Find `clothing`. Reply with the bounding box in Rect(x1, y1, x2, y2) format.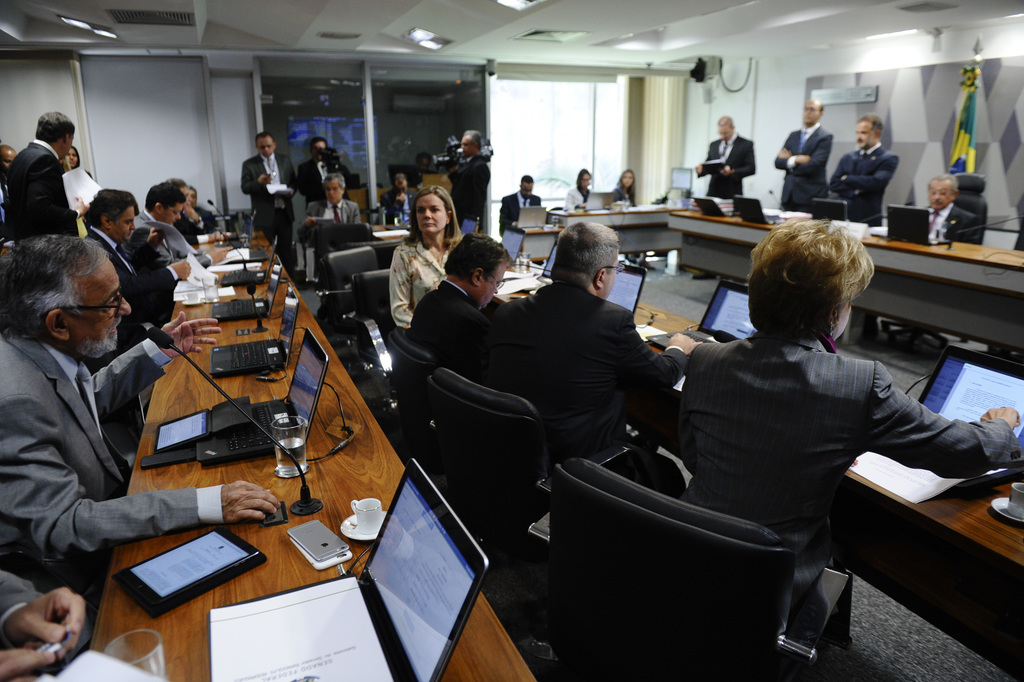
Rect(298, 153, 356, 203).
